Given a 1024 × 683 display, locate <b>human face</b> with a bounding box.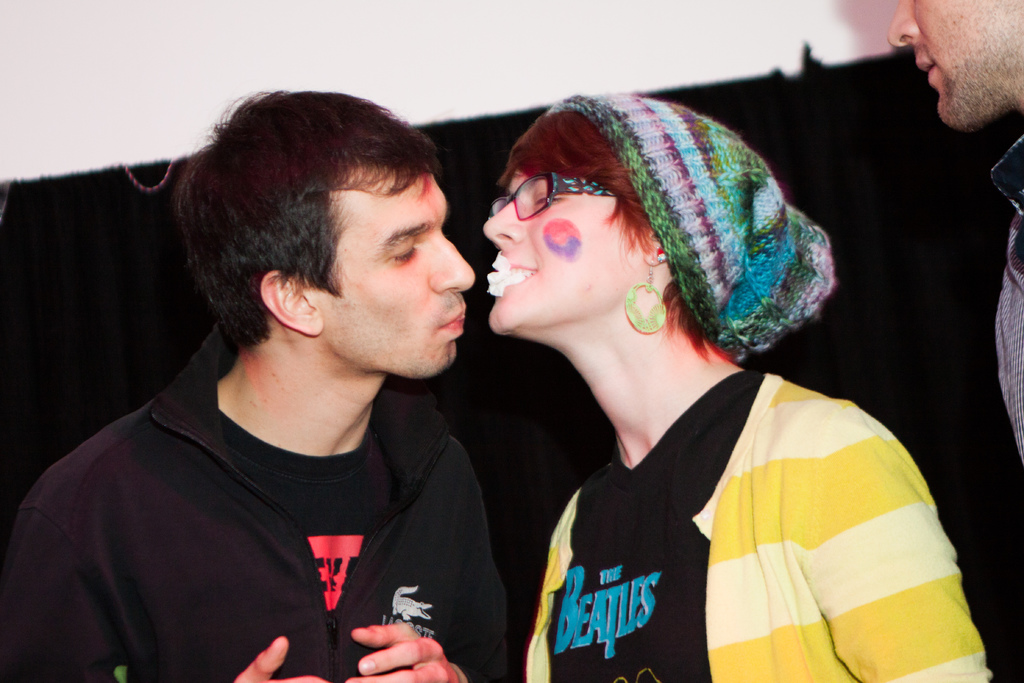
Located: [485, 161, 646, 328].
